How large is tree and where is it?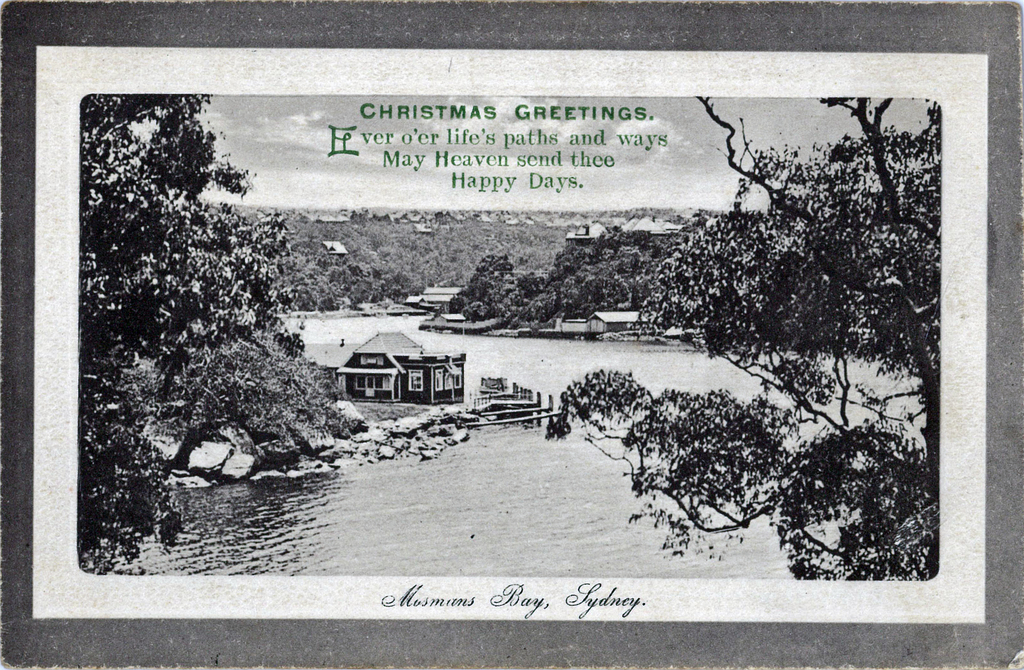
Bounding box: l=538, t=99, r=936, b=582.
